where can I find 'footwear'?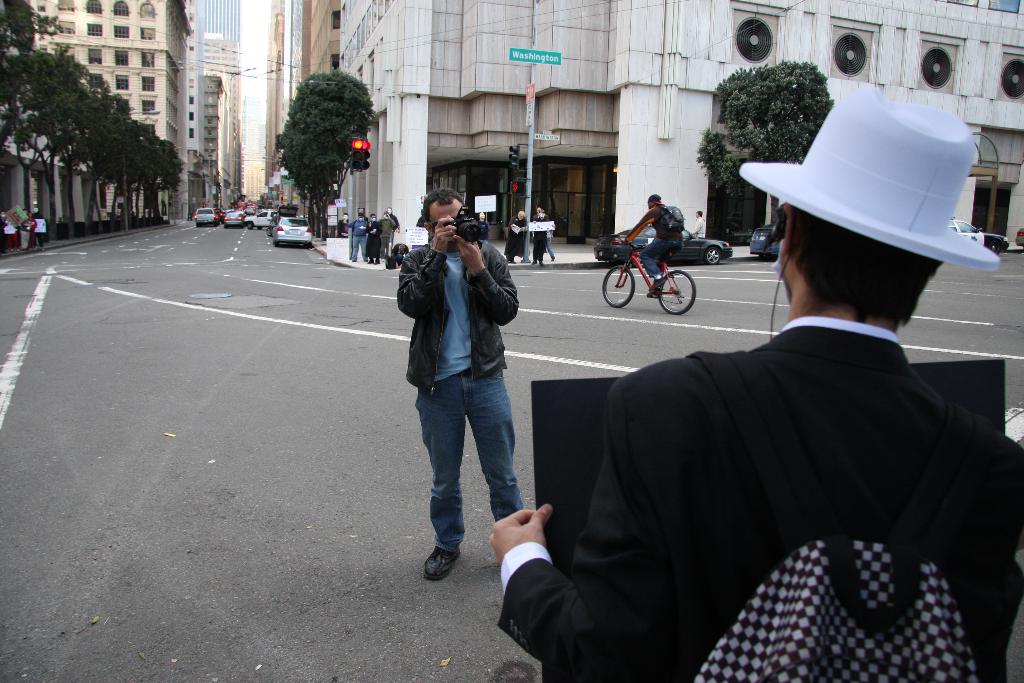
You can find it at [426, 545, 461, 582].
